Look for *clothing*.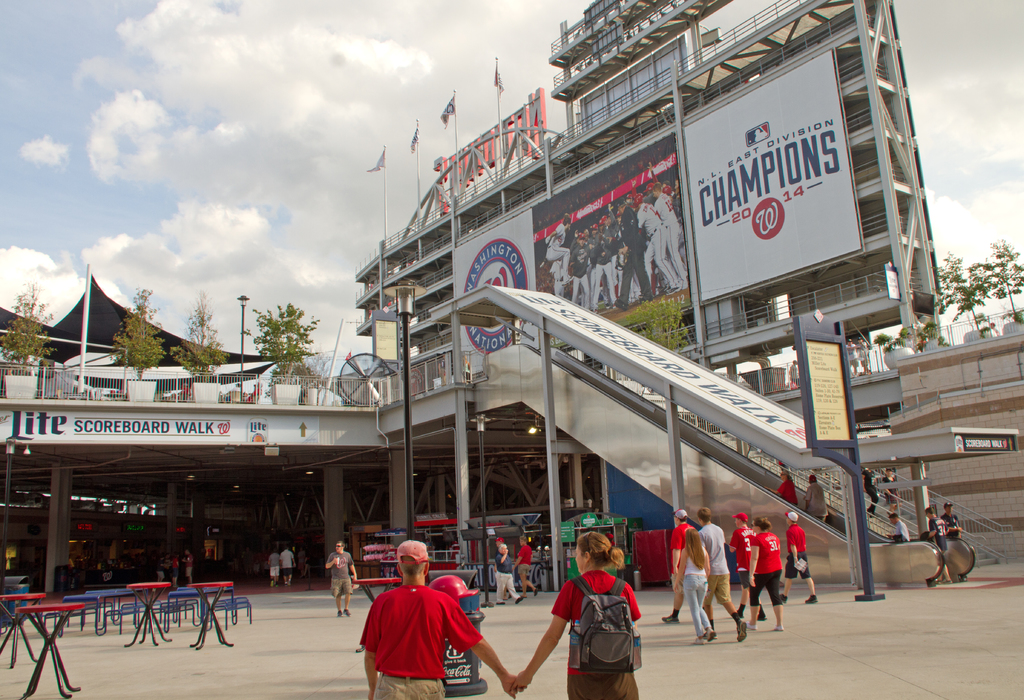
Found: 268:558:278:575.
